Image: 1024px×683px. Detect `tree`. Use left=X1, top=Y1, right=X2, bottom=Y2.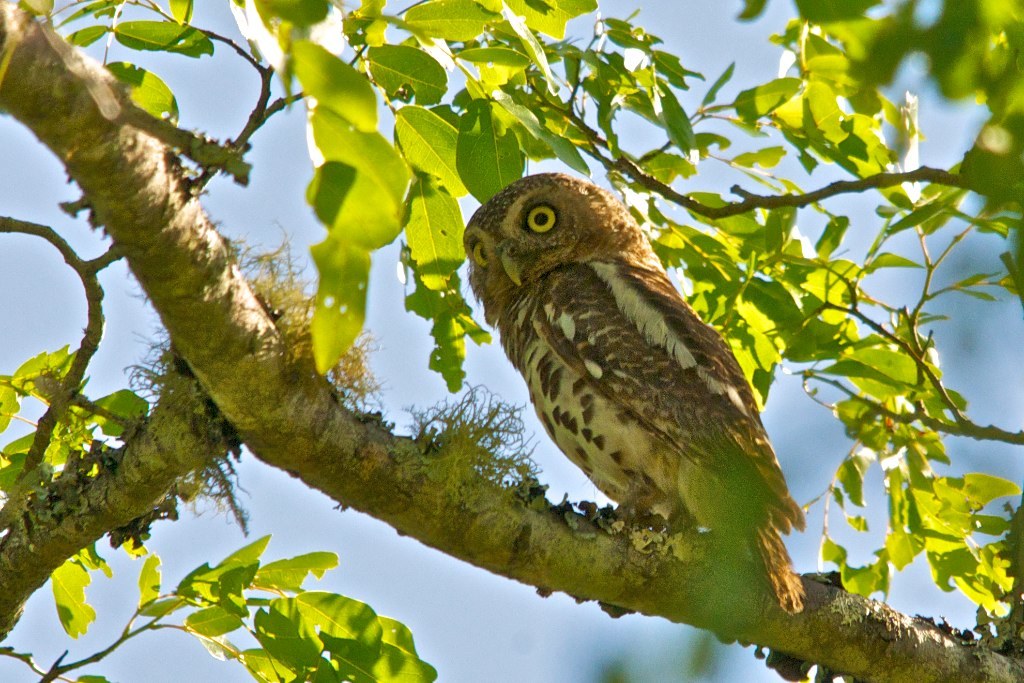
left=0, top=0, right=1023, bottom=681.
